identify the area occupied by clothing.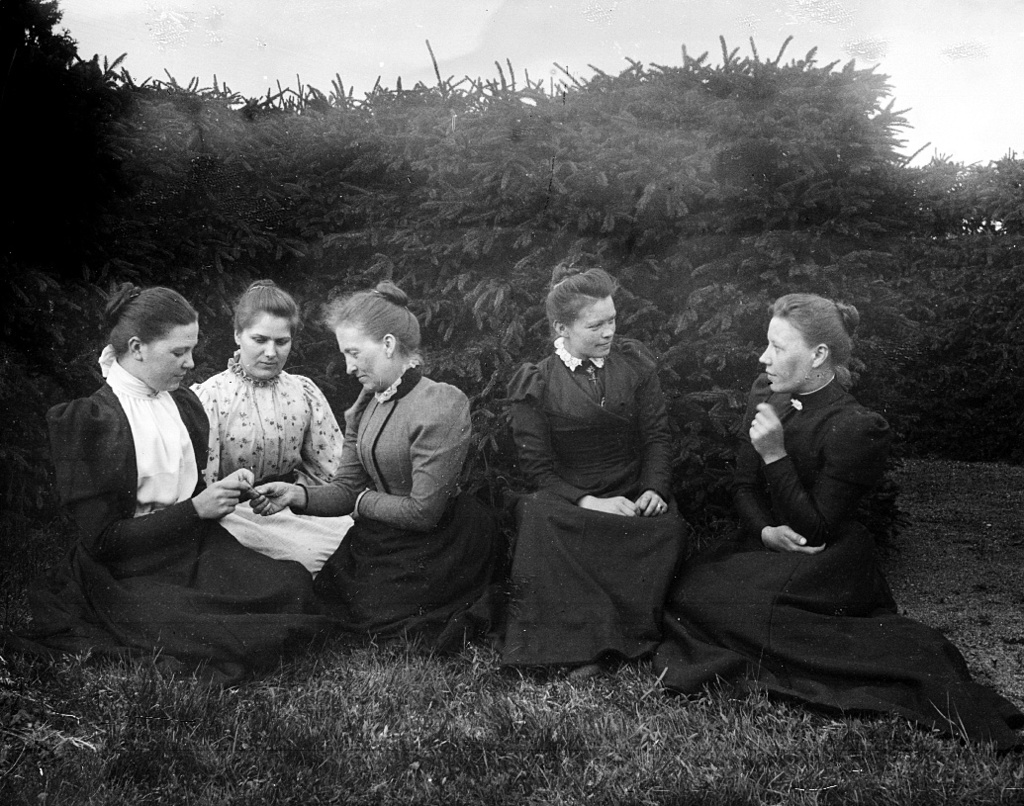
Area: region(652, 381, 990, 737).
